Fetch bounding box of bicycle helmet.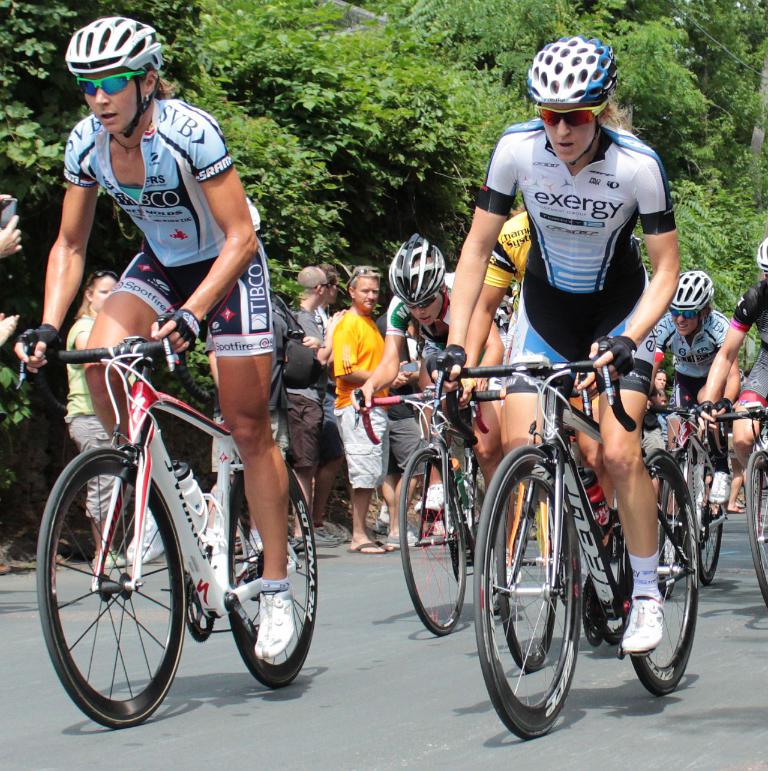
Bbox: {"x1": 754, "y1": 238, "x2": 767, "y2": 272}.
